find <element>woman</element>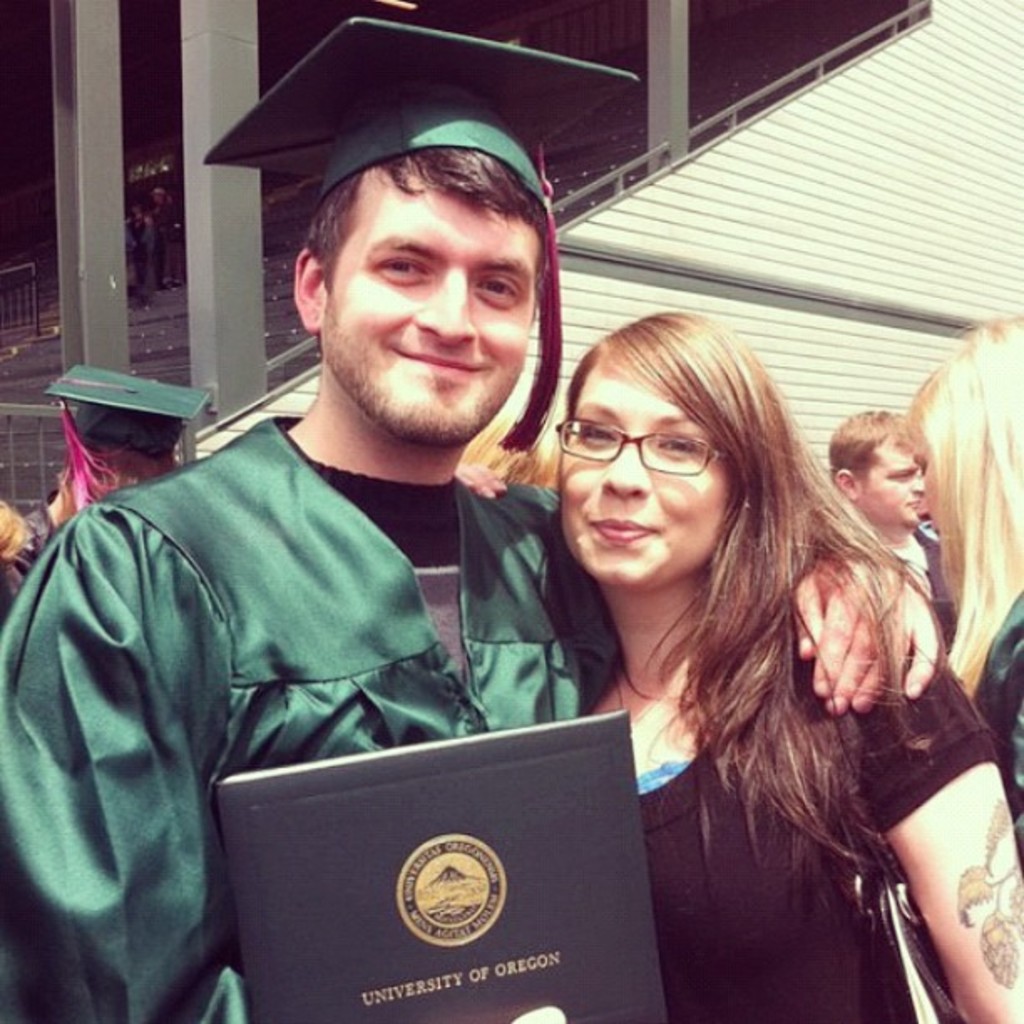
locate(487, 249, 977, 1019)
